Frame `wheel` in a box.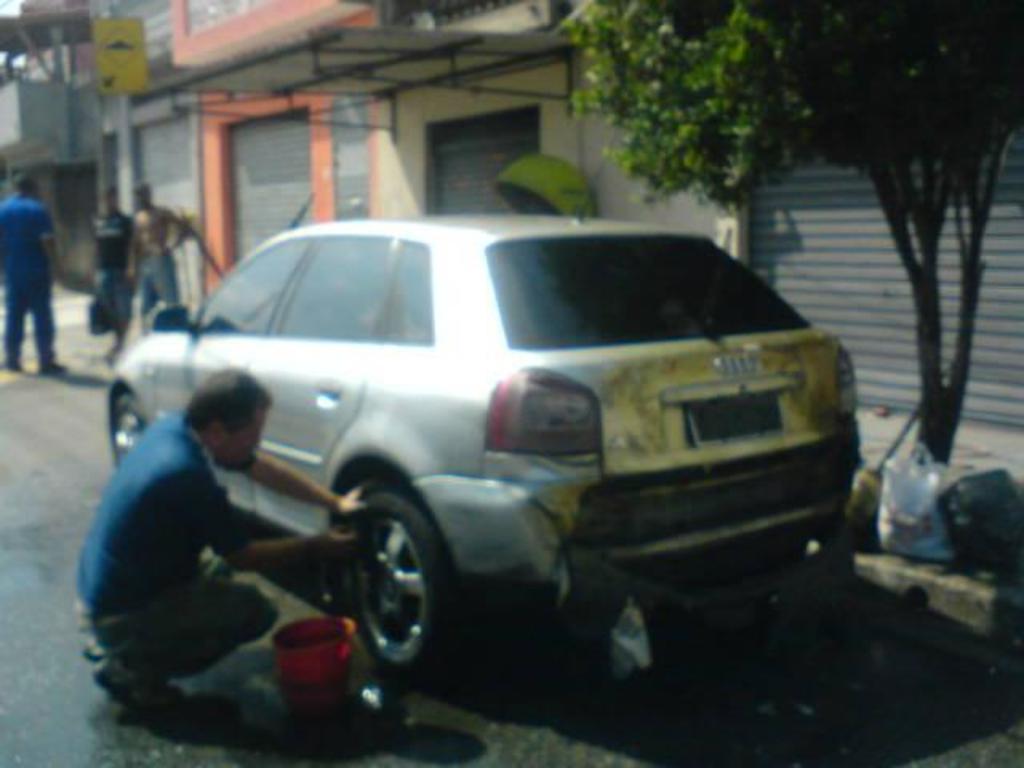
<box>110,397,149,472</box>.
